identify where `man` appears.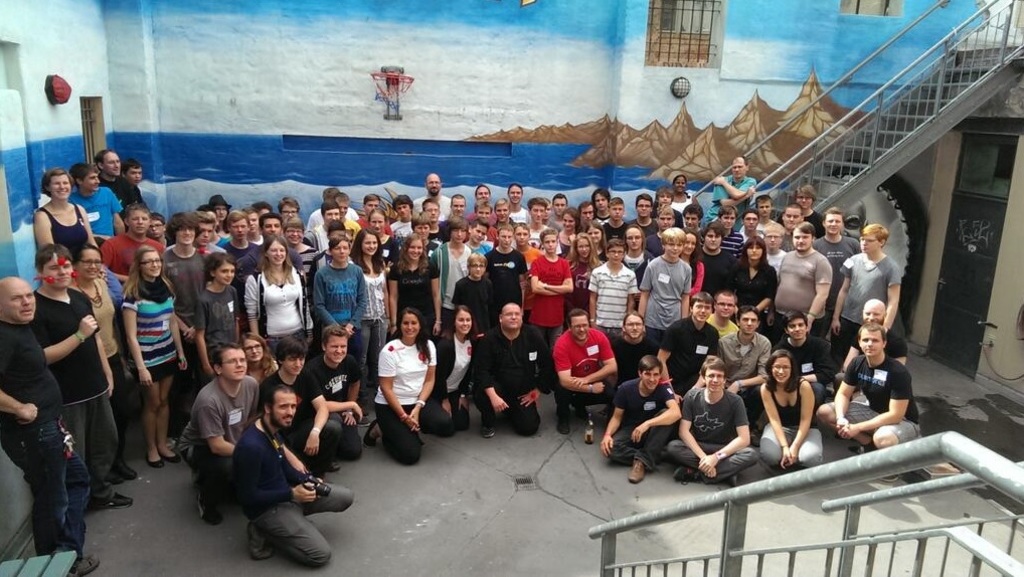
Appears at <box>412,171,443,217</box>.
